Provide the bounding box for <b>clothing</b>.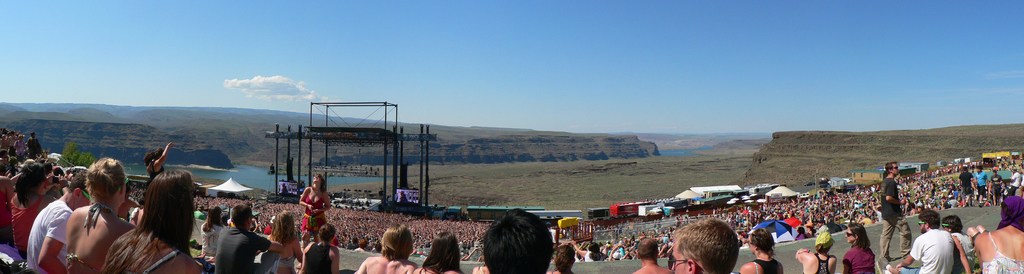
{"x1": 152, "y1": 163, "x2": 165, "y2": 188}.
